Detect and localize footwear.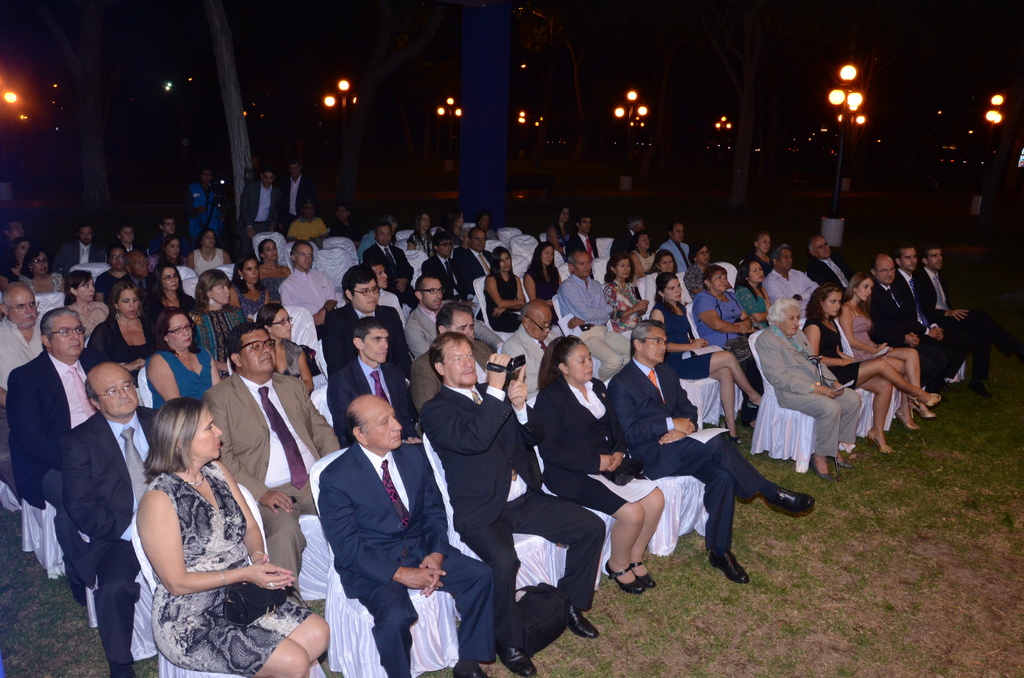
Localized at region(811, 450, 831, 480).
